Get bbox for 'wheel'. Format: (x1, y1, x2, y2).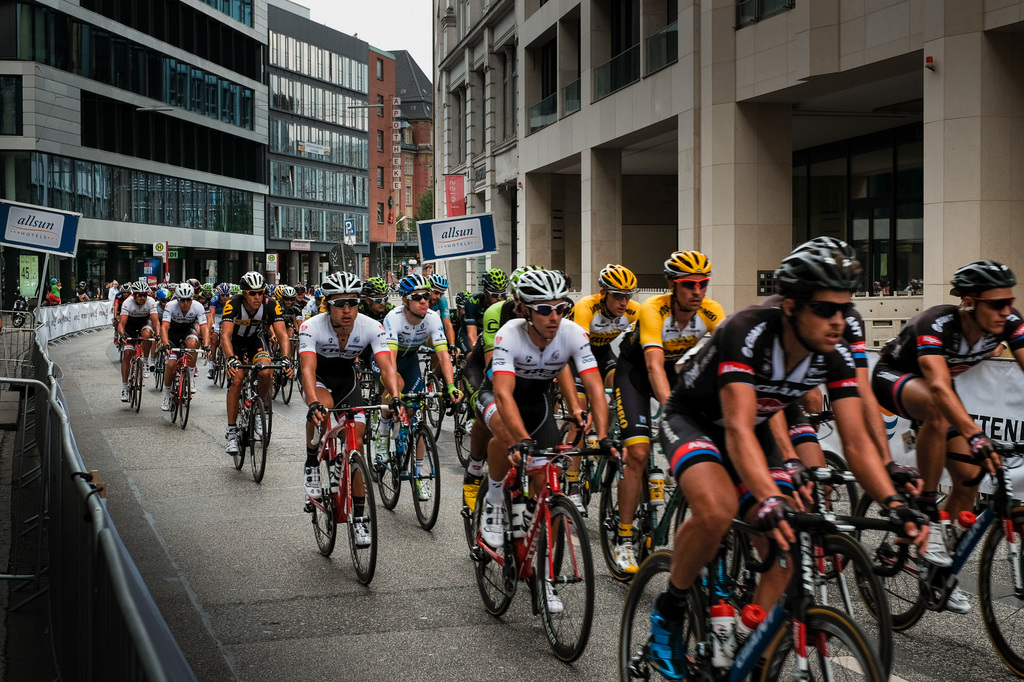
(980, 514, 1023, 672).
